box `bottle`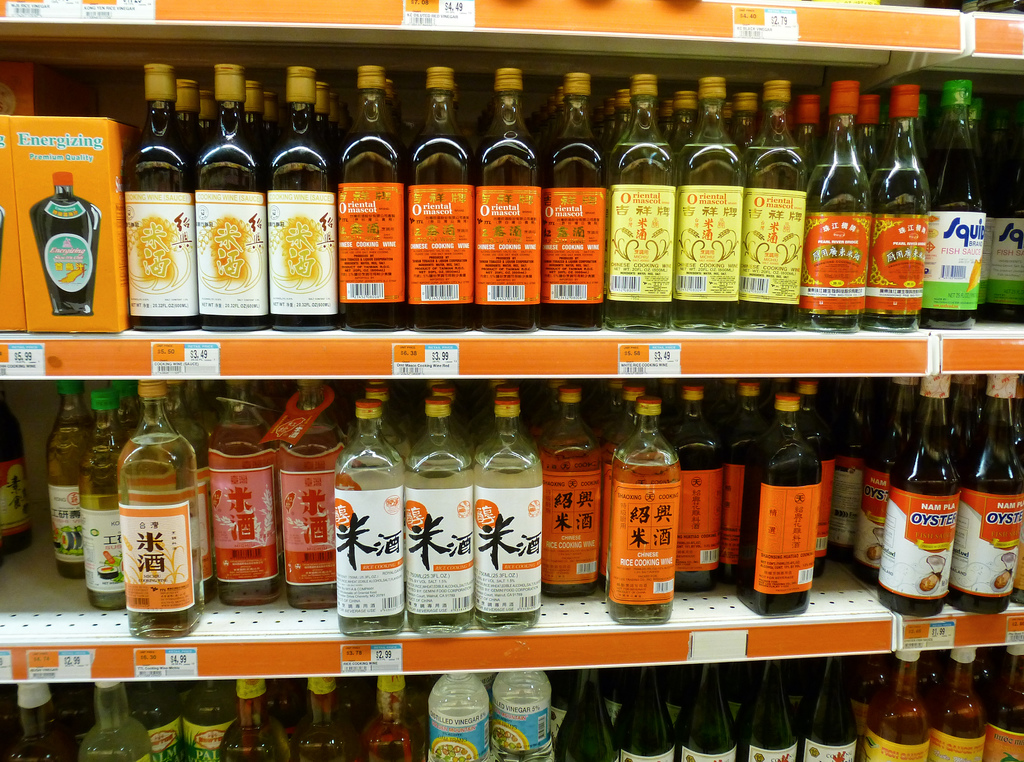
bbox=(724, 102, 734, 134)
